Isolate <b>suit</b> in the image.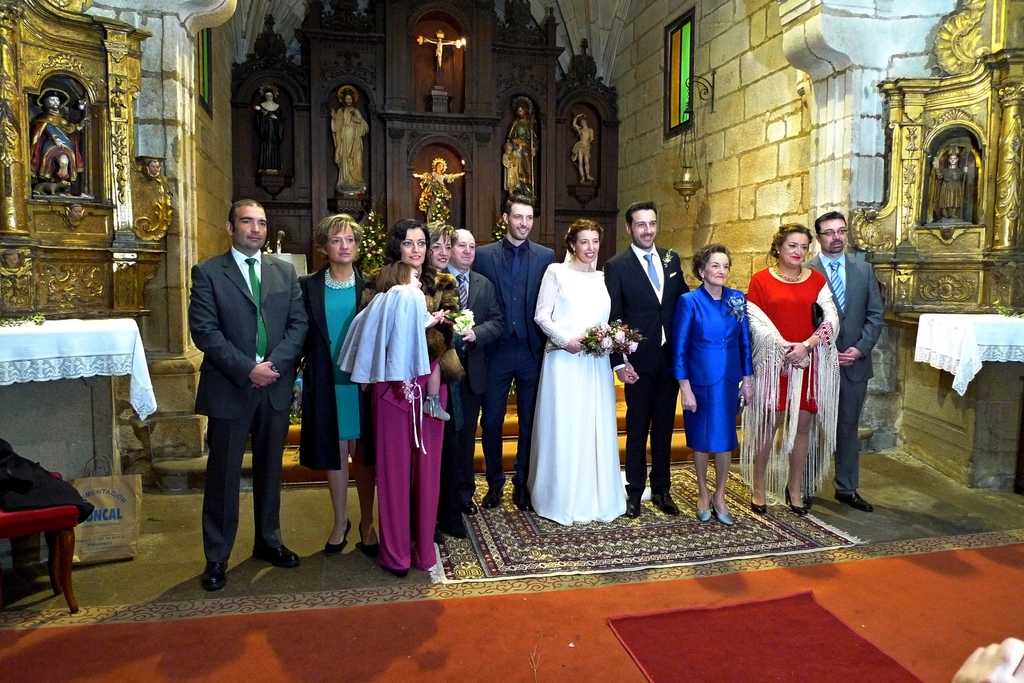
Isolated region: bbox=(603, 241, 690, 493).
